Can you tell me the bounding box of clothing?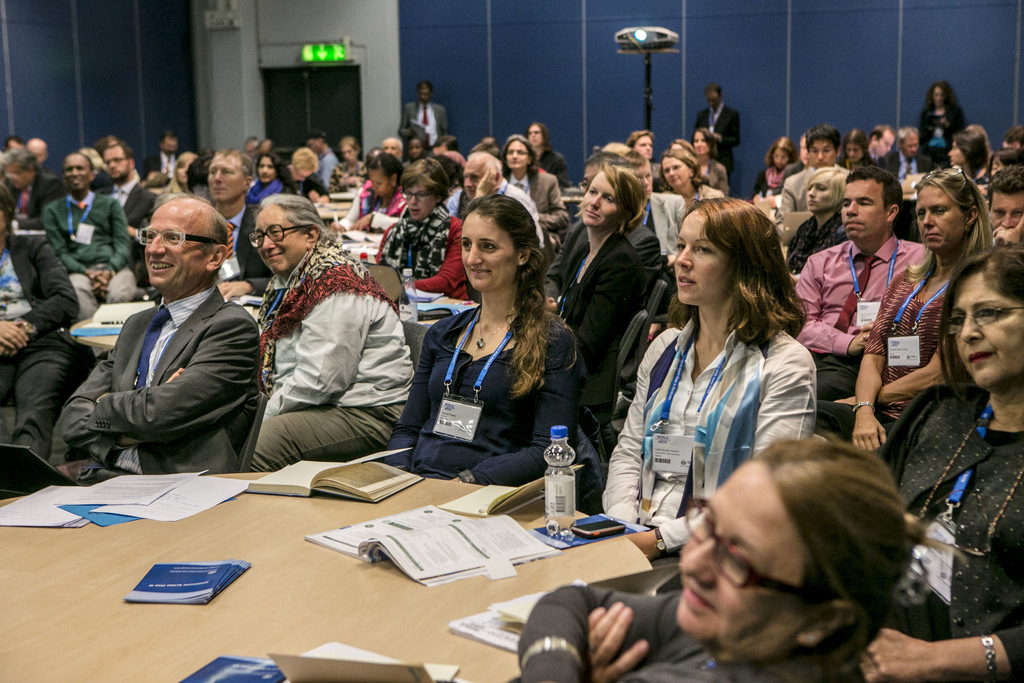
locate(638, 188, 689, 259).
